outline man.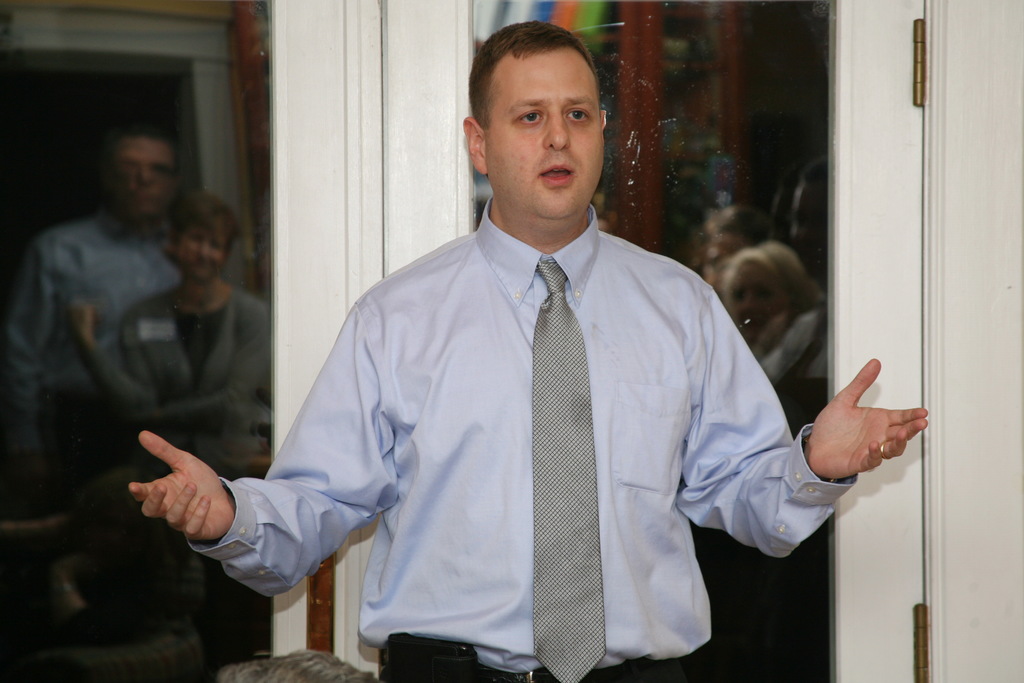
Outline: {"x1": 97, "y1": 19, "x2": 860, "y2": 634}.
